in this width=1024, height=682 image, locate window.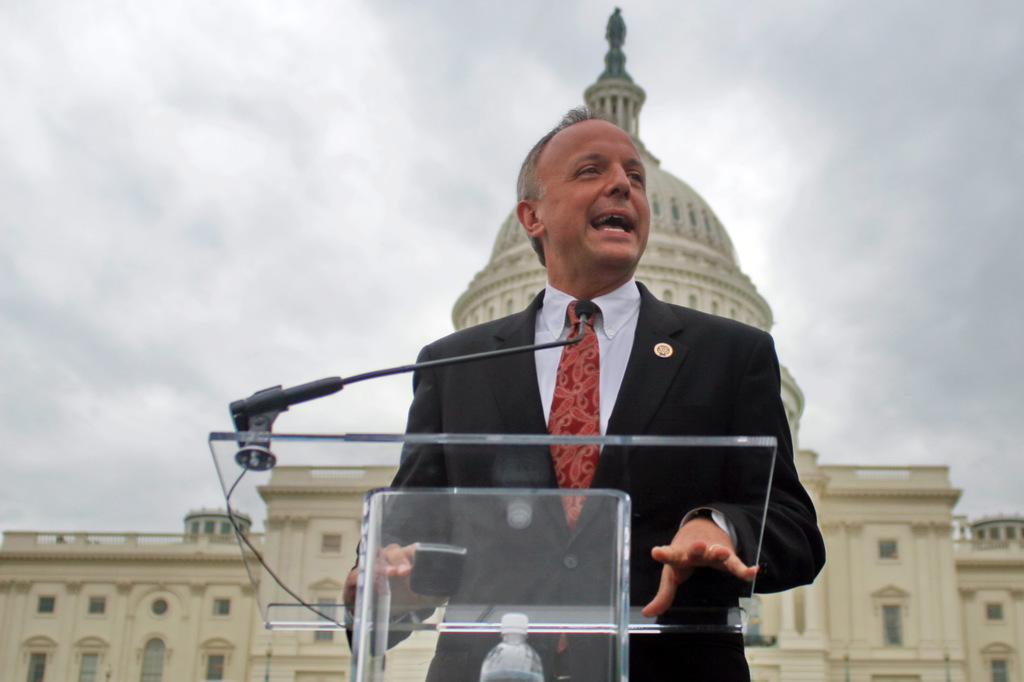
Bounding box: [x1=85, y1=592, x2=109, y2=618].
